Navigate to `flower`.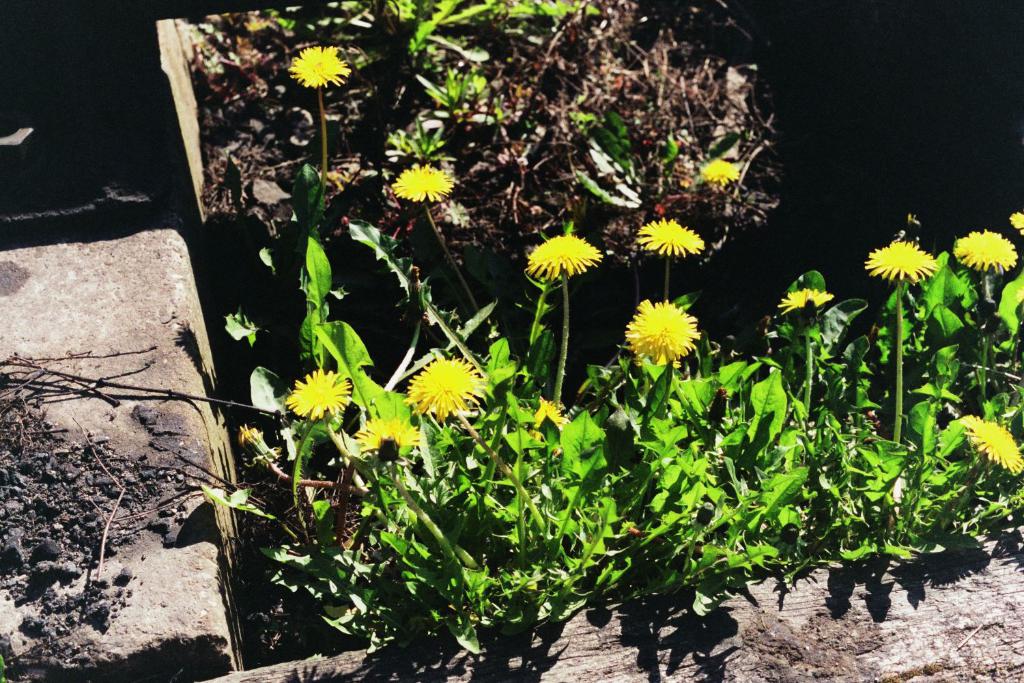
Navigation target: box=[531, 237, 598, 283].
